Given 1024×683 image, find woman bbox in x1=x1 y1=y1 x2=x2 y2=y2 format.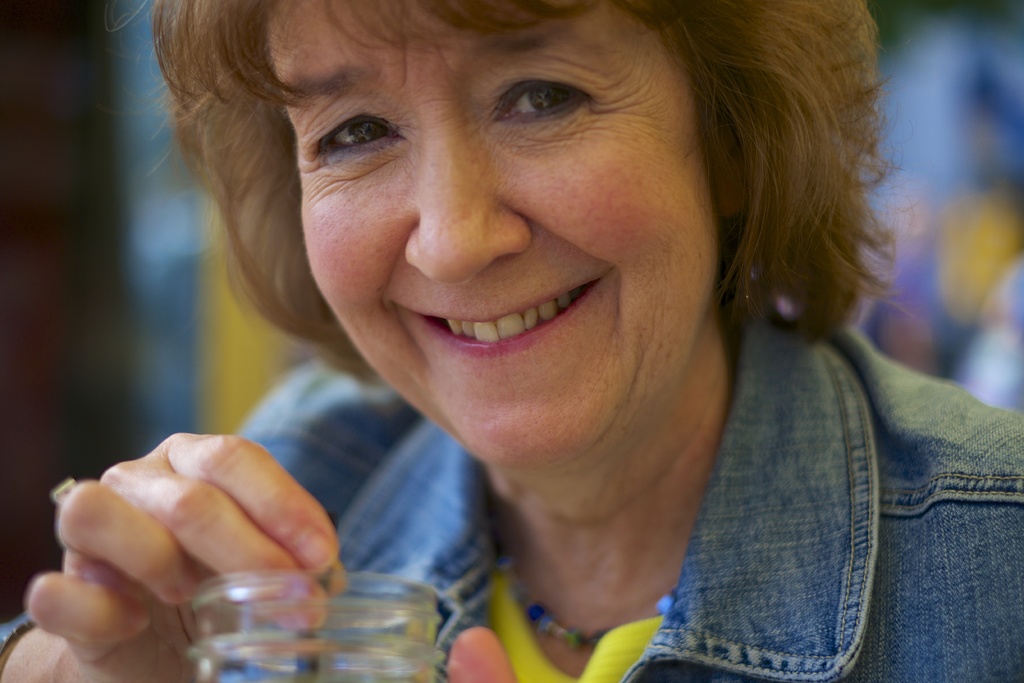
x1=0 y1=0 x2=1023 y2=682.
